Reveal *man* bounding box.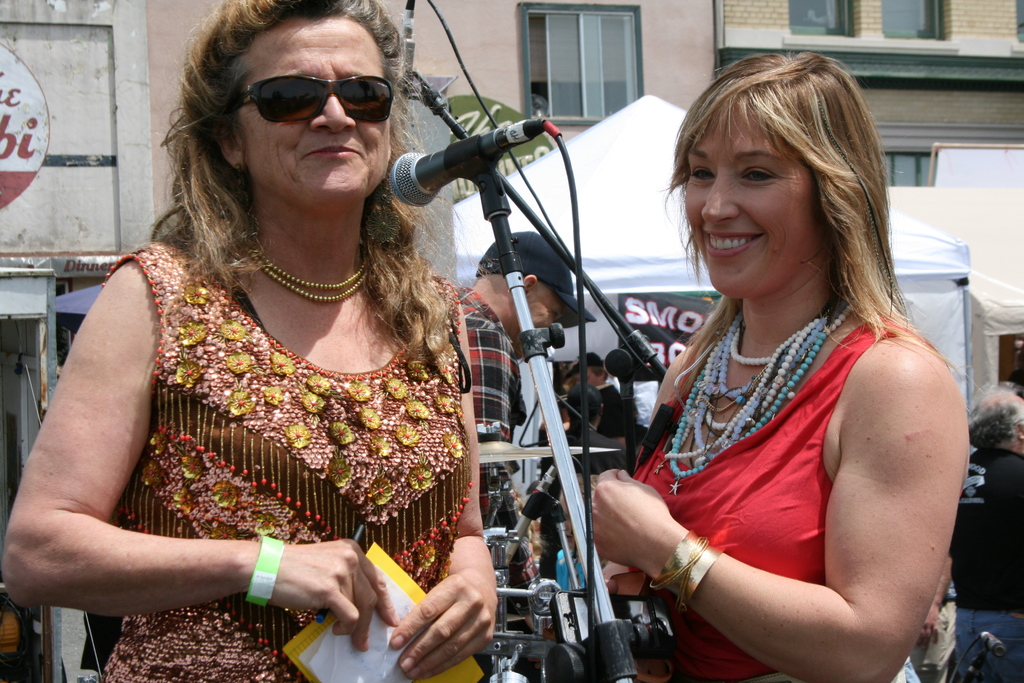
Revealed: (x1=456, y1=231, x2=597, y2=682).
